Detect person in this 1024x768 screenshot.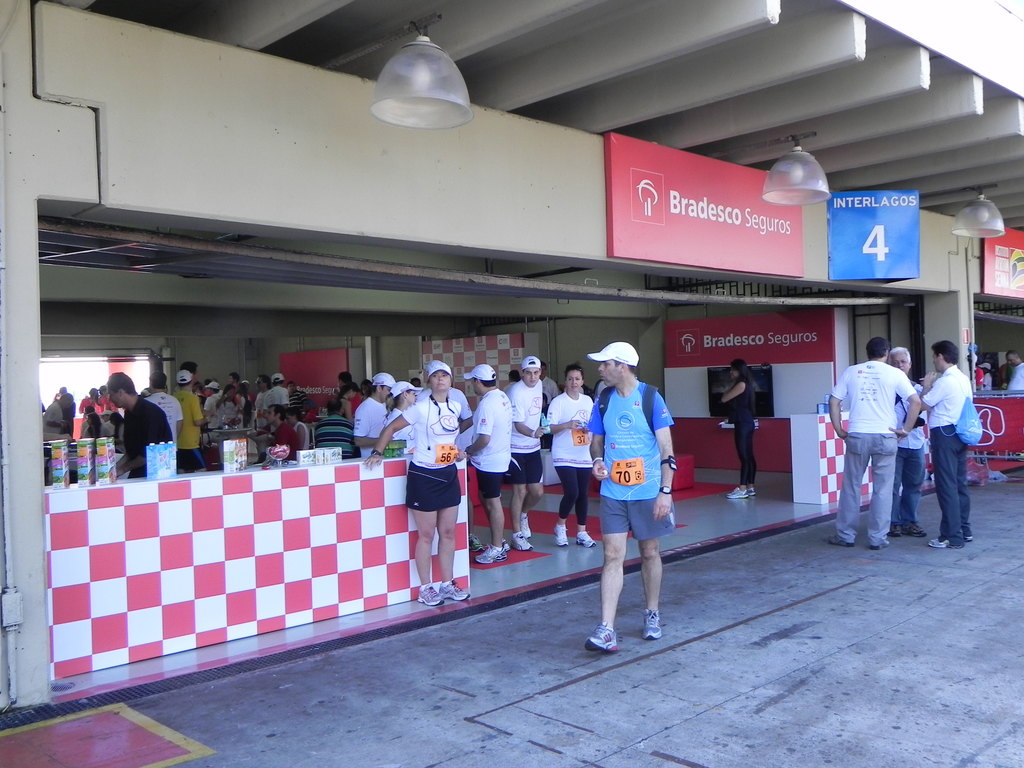
Detection: (left=582, top=342, right=679, bottom=664).
